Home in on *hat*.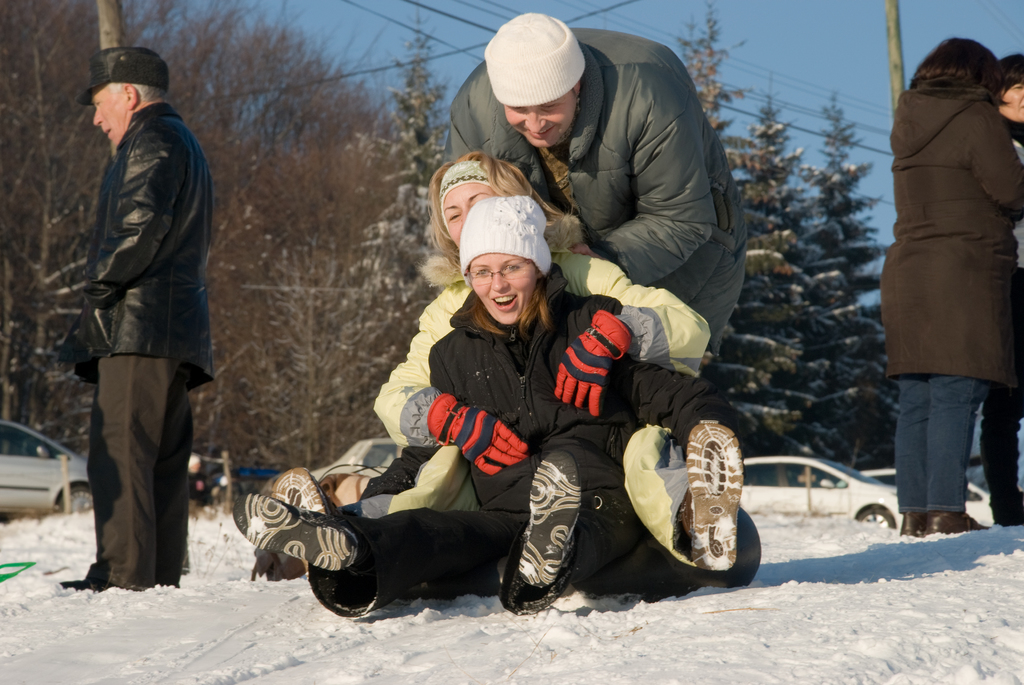
Homed in at 76,45,168,106.
